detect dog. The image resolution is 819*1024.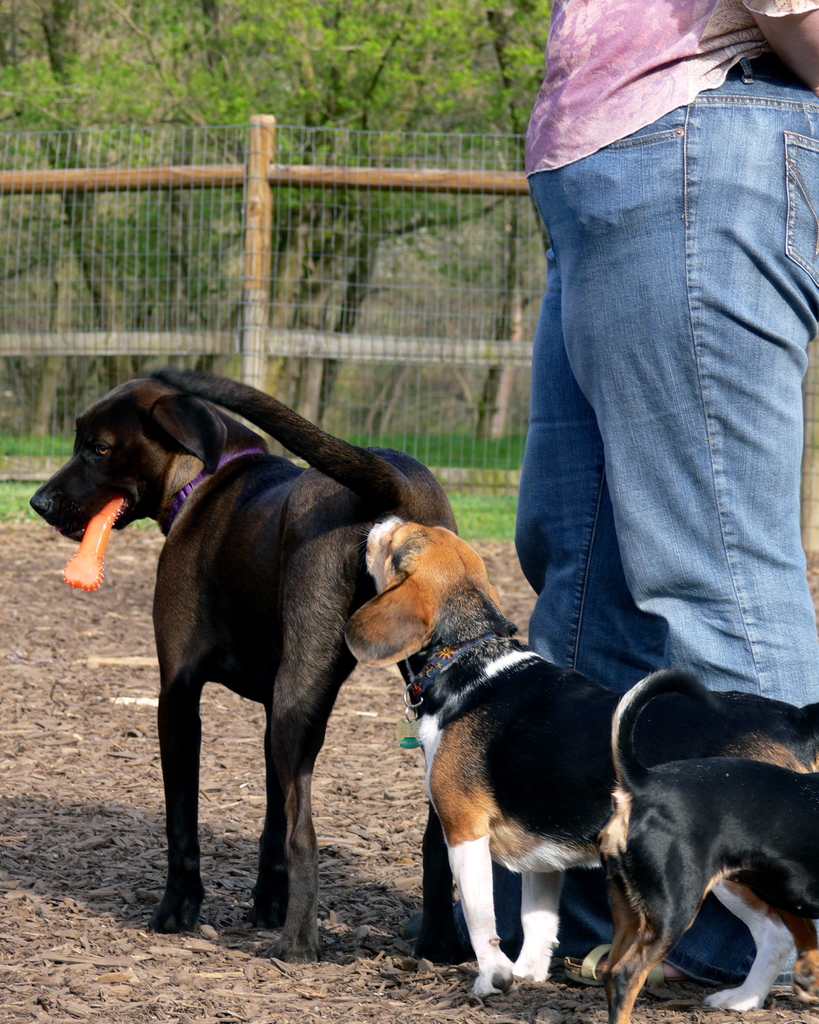
Rect(587, 667, 818, 1023).
